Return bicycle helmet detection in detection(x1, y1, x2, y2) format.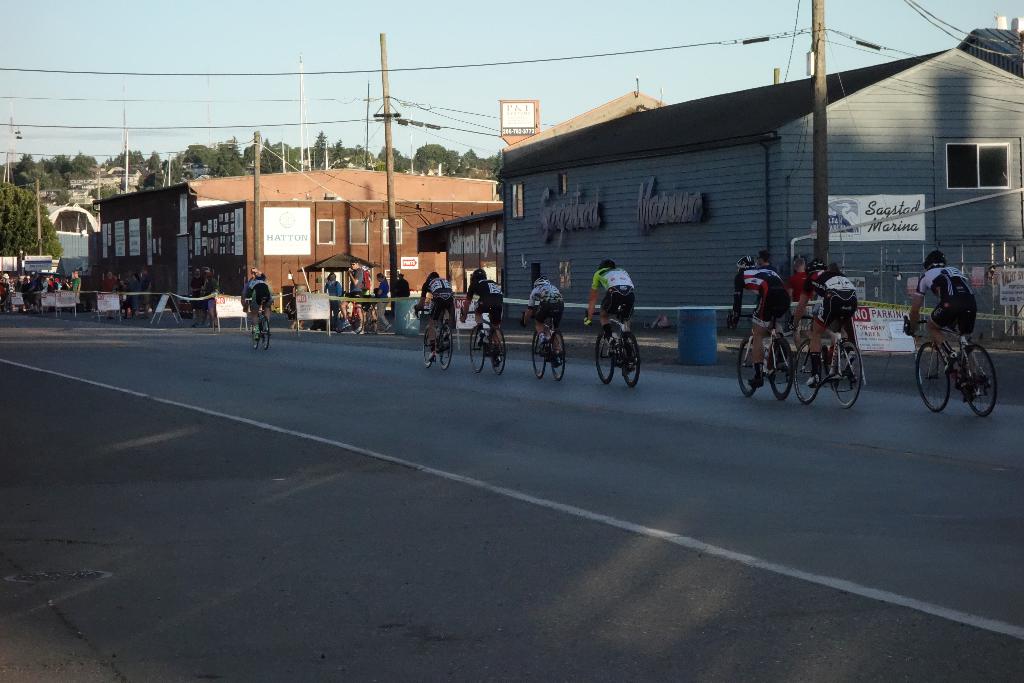
detection(734, 255, 754, 267).
